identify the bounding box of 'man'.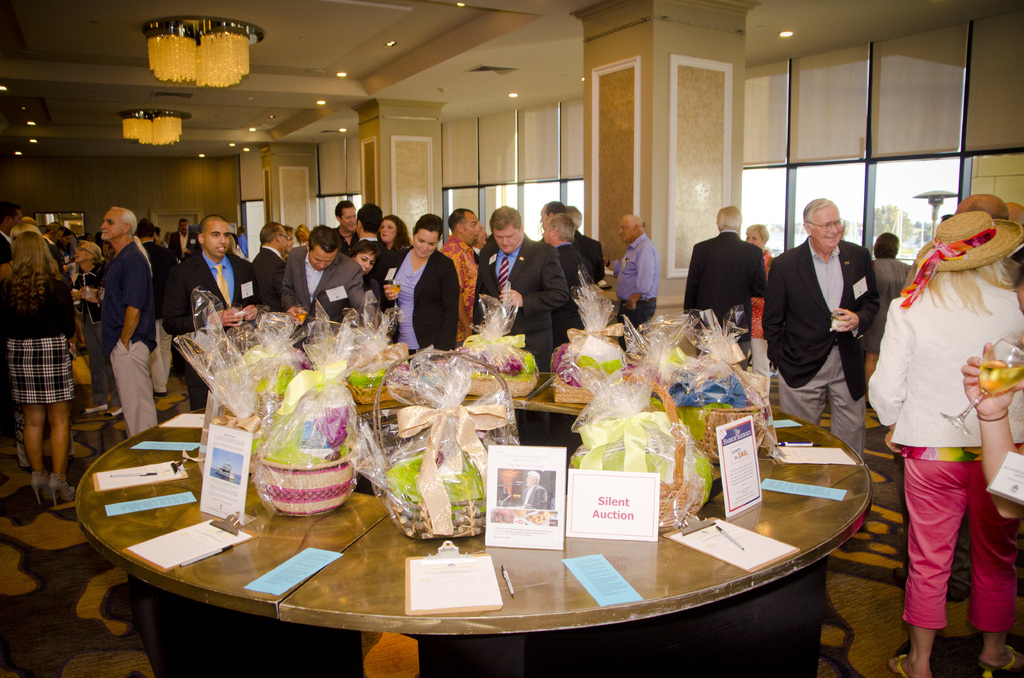
532,197,562,241.
